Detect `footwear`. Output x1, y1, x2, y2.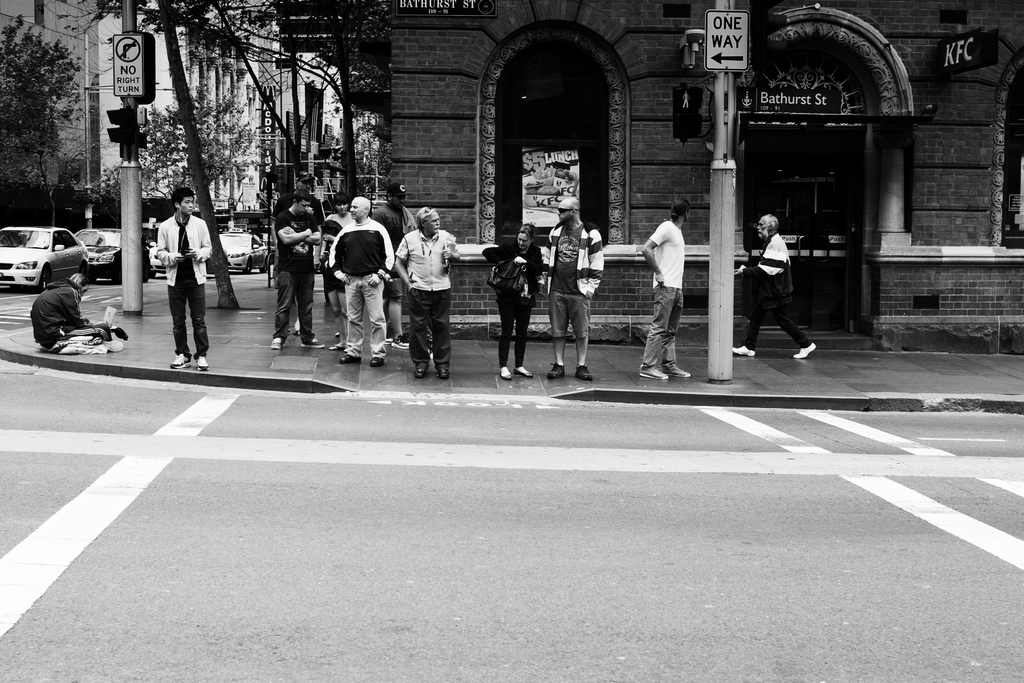
302, 338, 321, 352.
